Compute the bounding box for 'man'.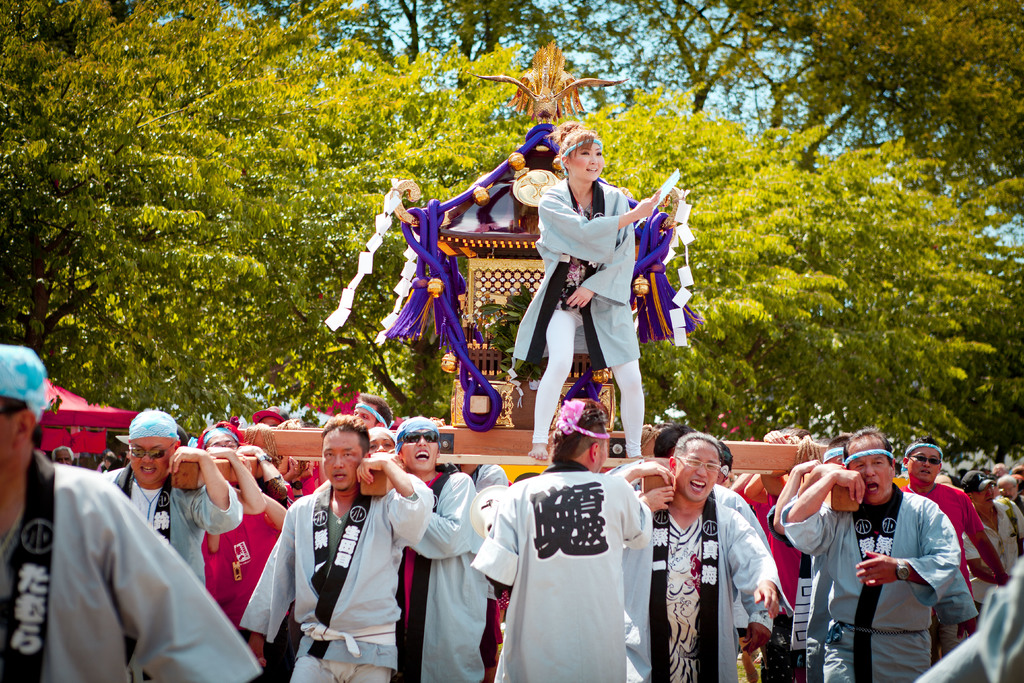
621/432/788/682.
